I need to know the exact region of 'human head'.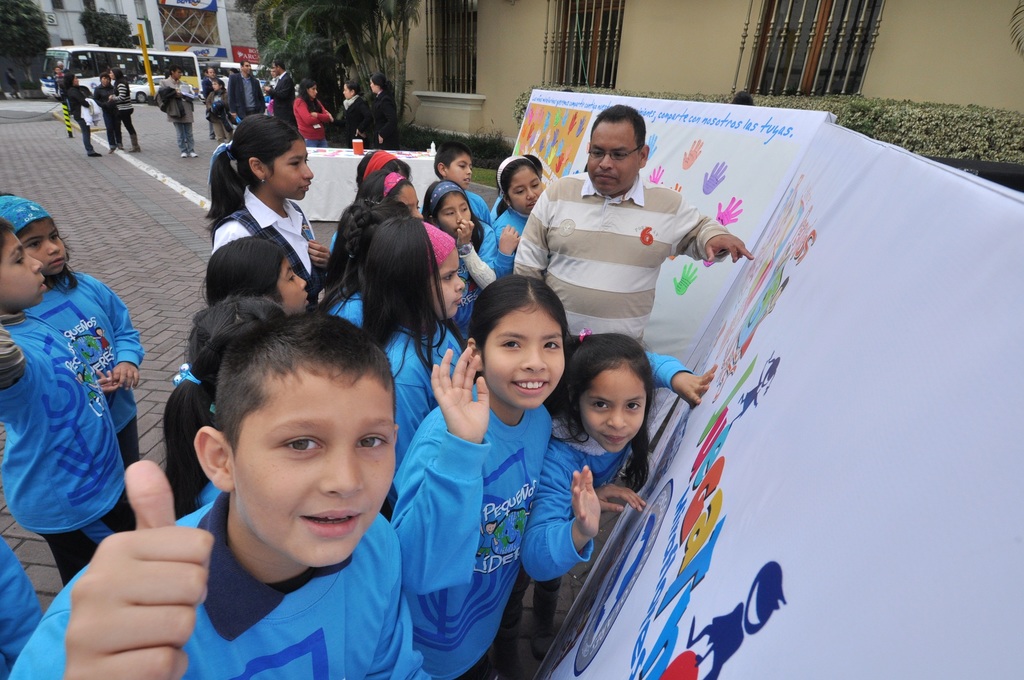
Region: <box>0,191,70,278</box>.
